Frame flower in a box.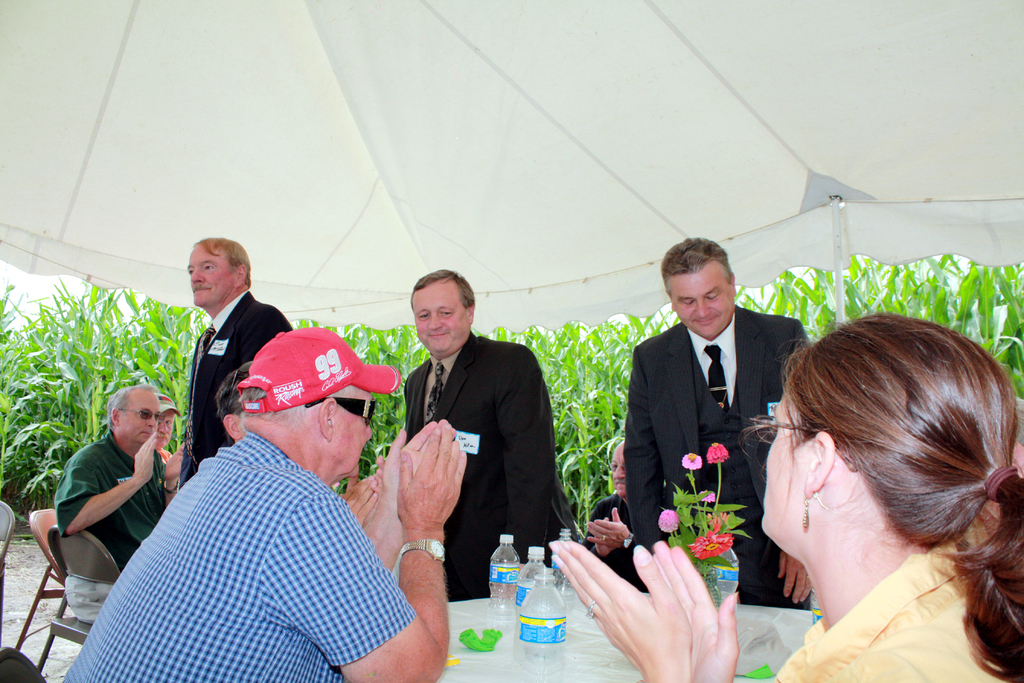
[left=680, top=450, right=706, bottom=473].
